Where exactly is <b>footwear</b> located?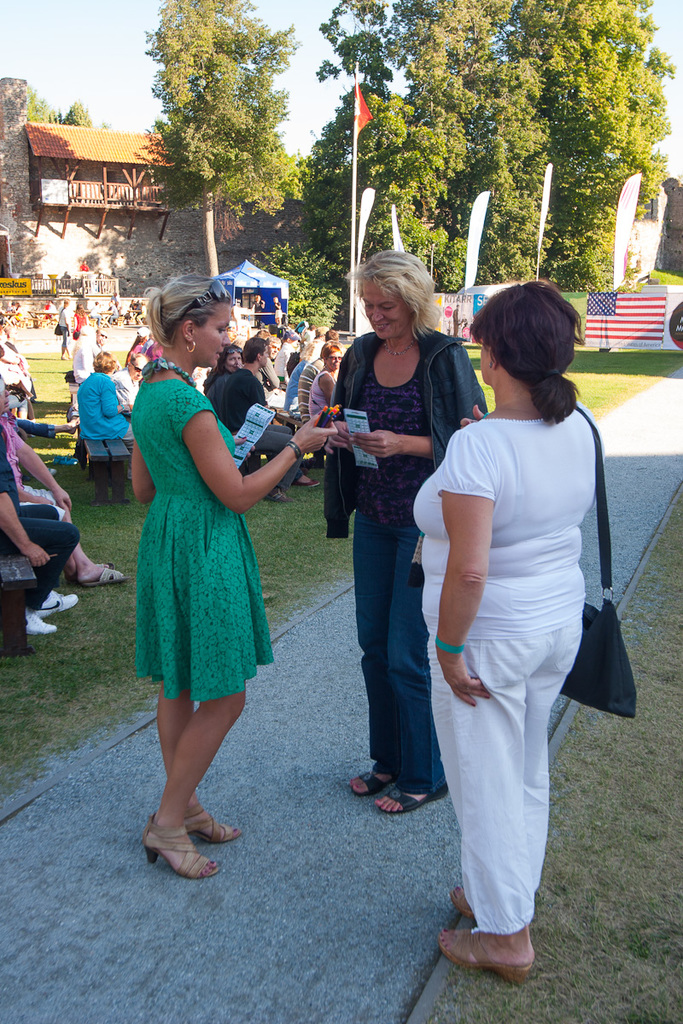
Its bounding box is bbox=[271, 489, 297, 507].
